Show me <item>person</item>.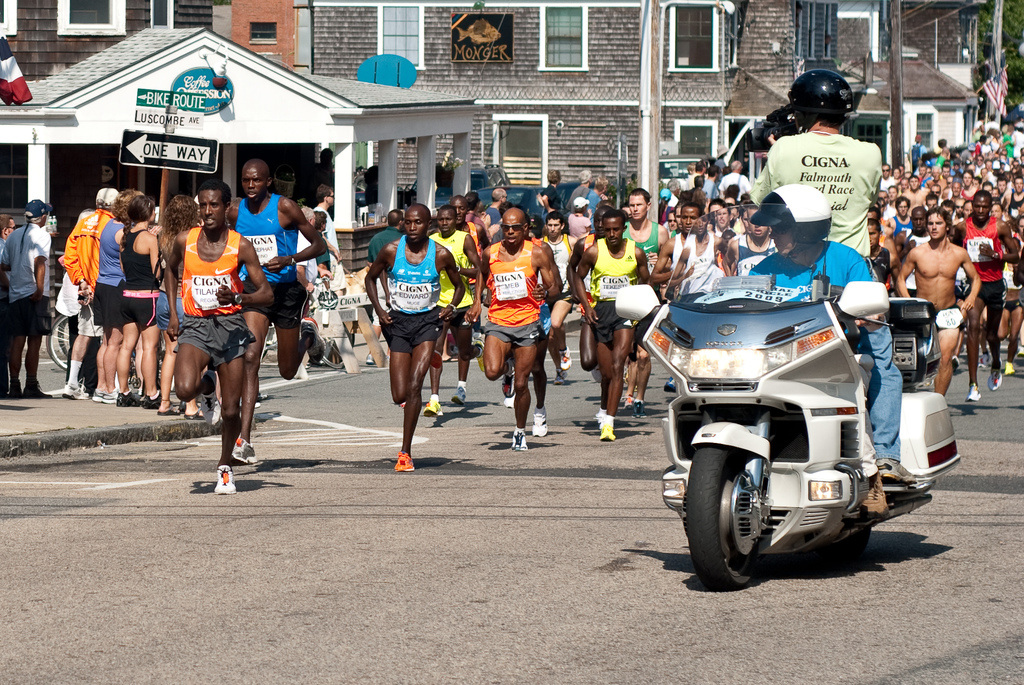
<item>person</item> is here: {"x1": 573, "y1": 212, "x2": 653, "y2": 442}.
